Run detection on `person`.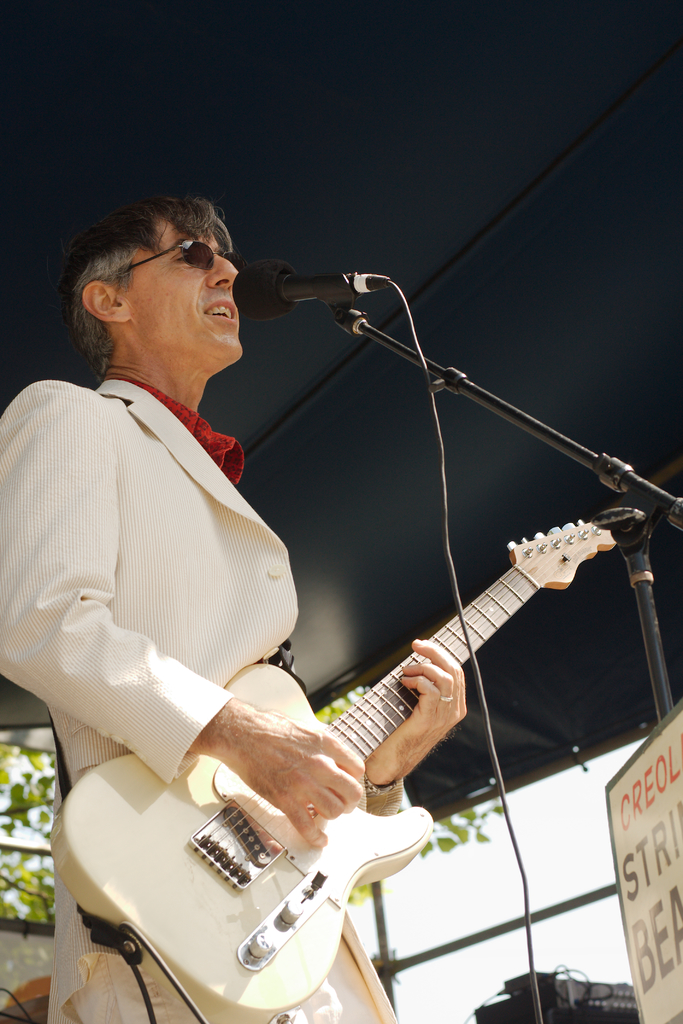
Result: bbox=(0, 193, 472, 1023).
